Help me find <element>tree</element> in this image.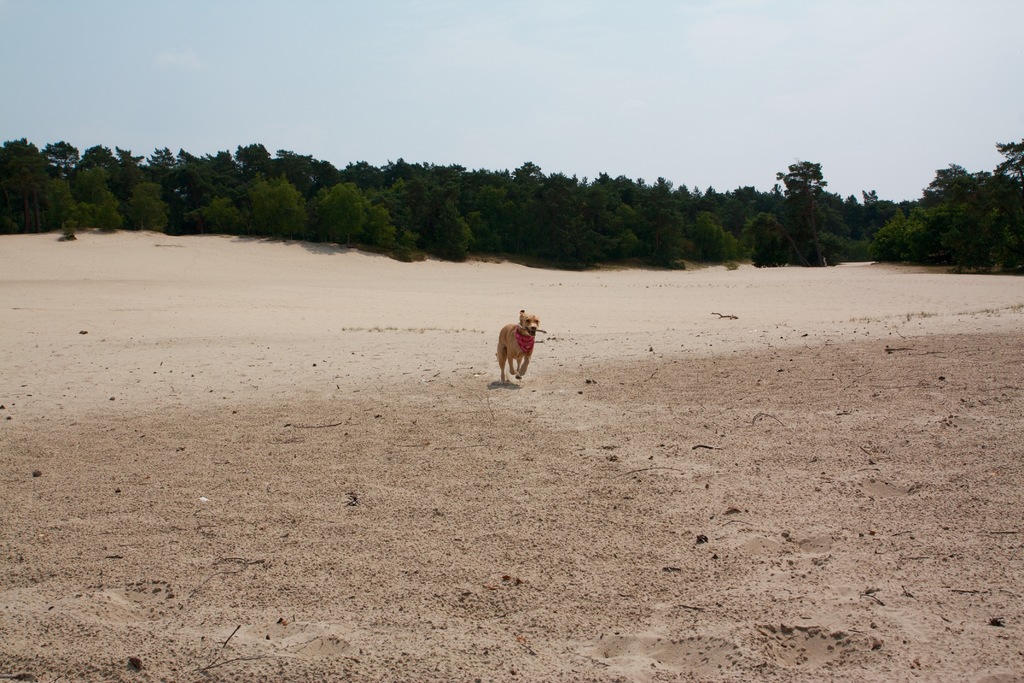
Found it: 108, 145, 151, 228.
